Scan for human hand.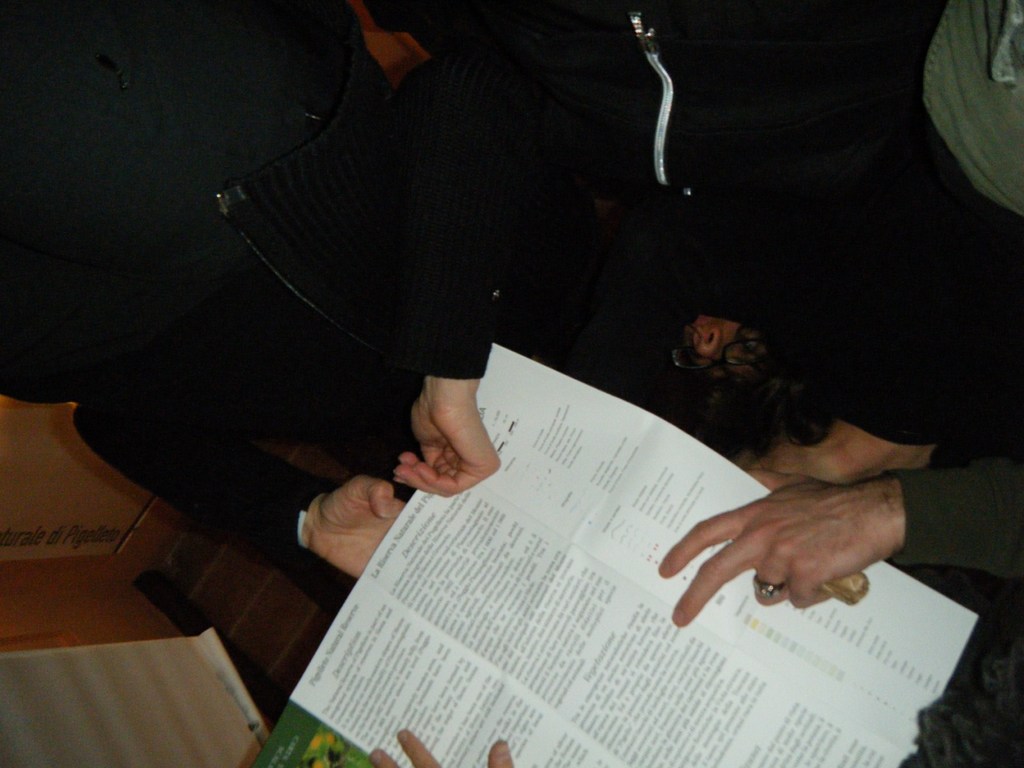
Scan result: x1=392, y1=385, x2=503, y2=502.
